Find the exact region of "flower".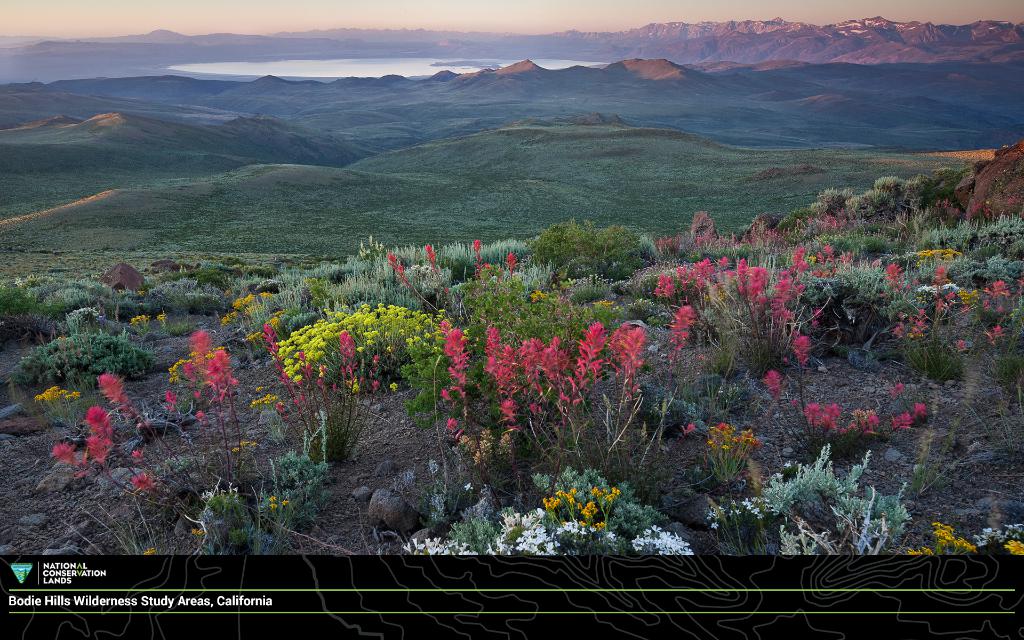
Exact region: left=141, top=545, right=156, bottom=556.
